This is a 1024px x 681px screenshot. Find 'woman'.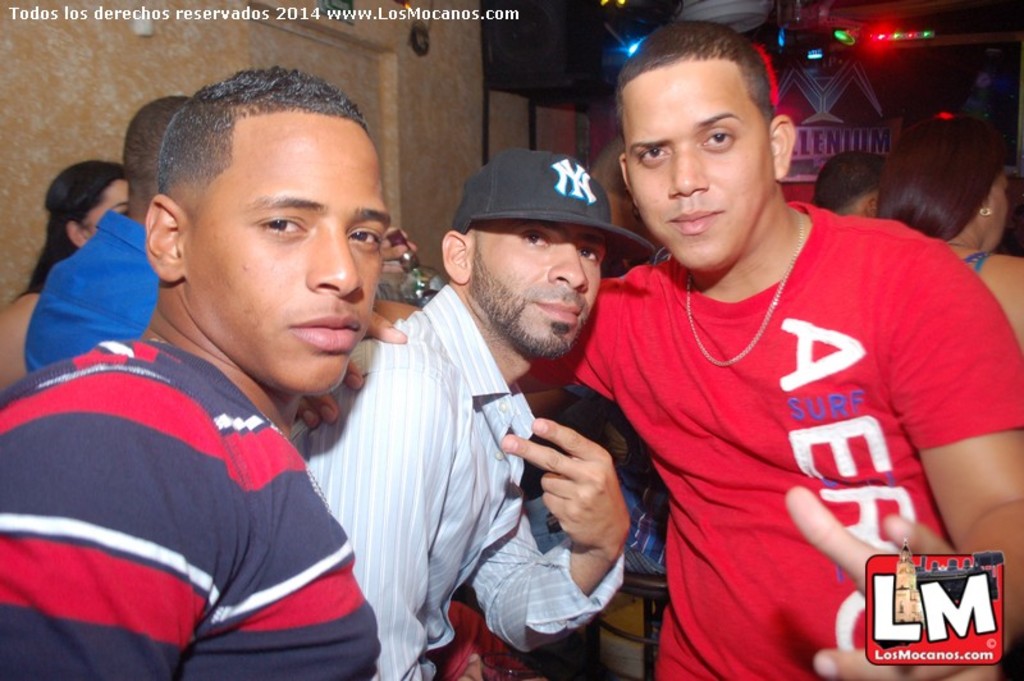
Bounding box: bbox=(870, 115, 1023, 385).
